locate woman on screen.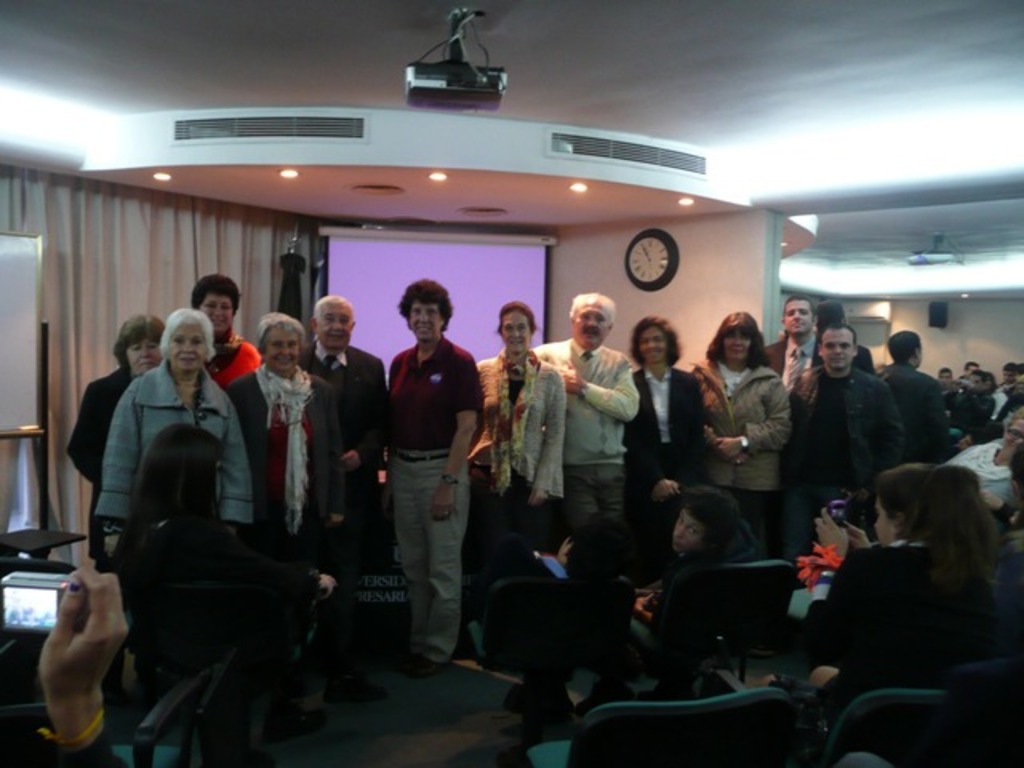
On screen at x1=680 y1=306 x2=795 y2=574.
